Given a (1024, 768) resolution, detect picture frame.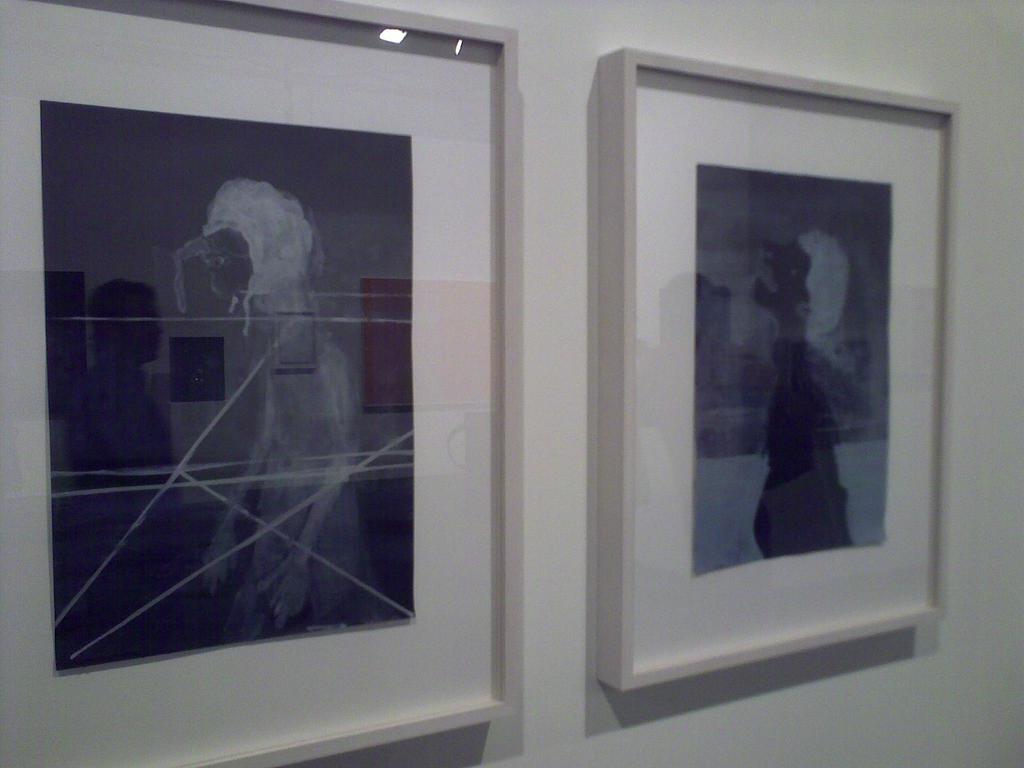
region(595, 44, 951, 691).
